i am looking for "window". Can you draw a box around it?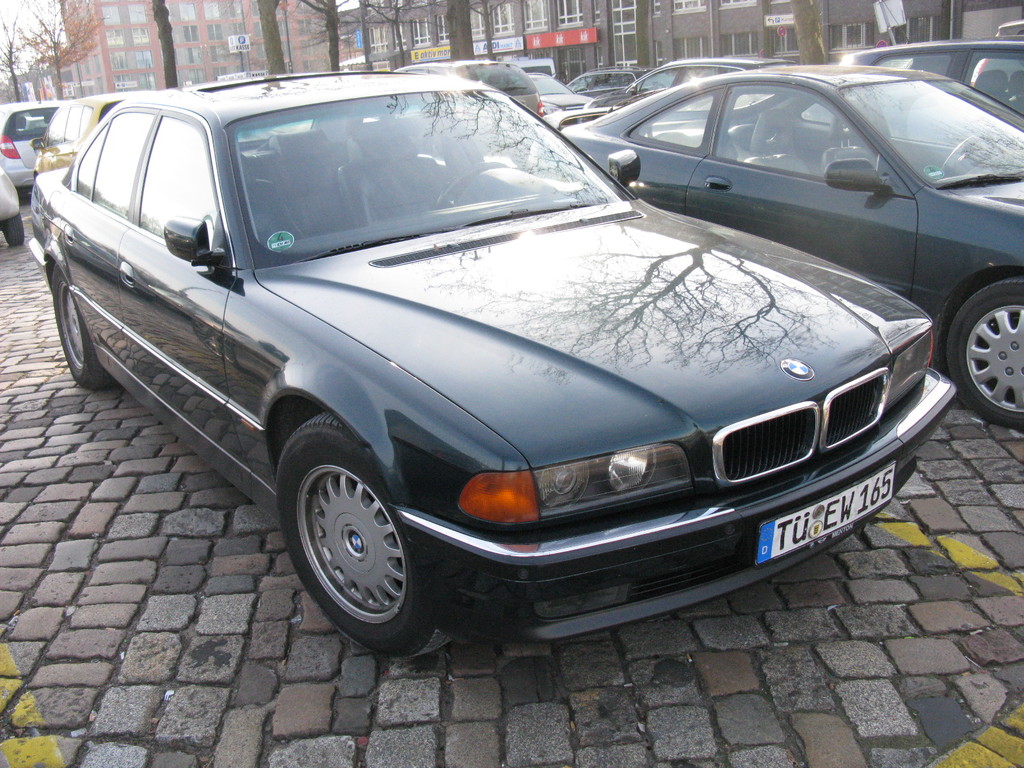
Sure, the bounding box is {"left": 116, "top": 72, "right": 134, "bottom": 92}.
